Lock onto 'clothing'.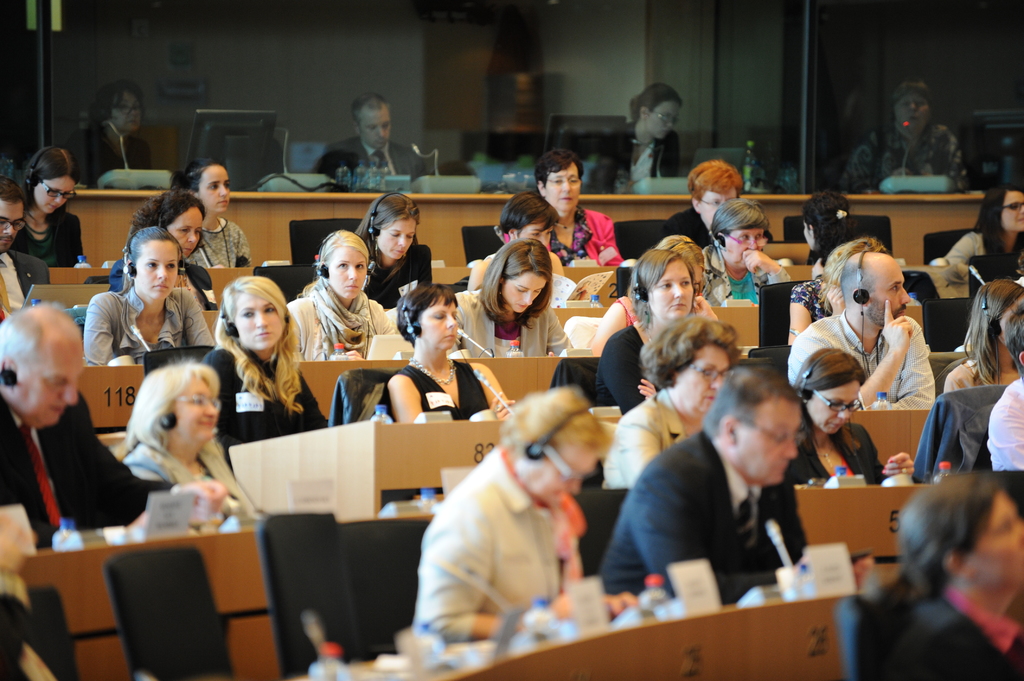
Locked: [329, 367, 392, 423].
